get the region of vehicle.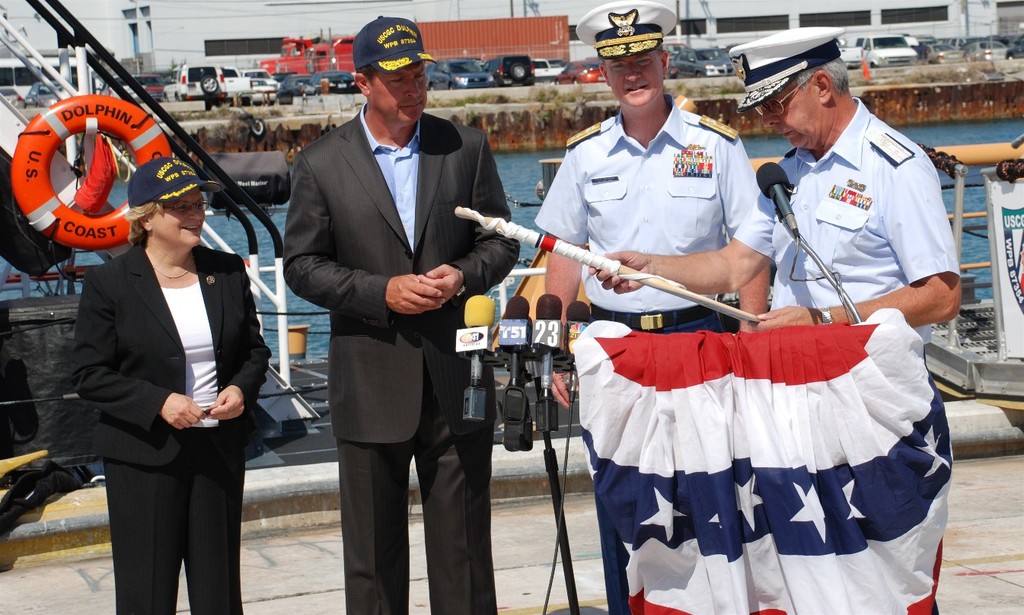
{"left": 124, "top": 74, "right": 164, "bottom": 107}.
